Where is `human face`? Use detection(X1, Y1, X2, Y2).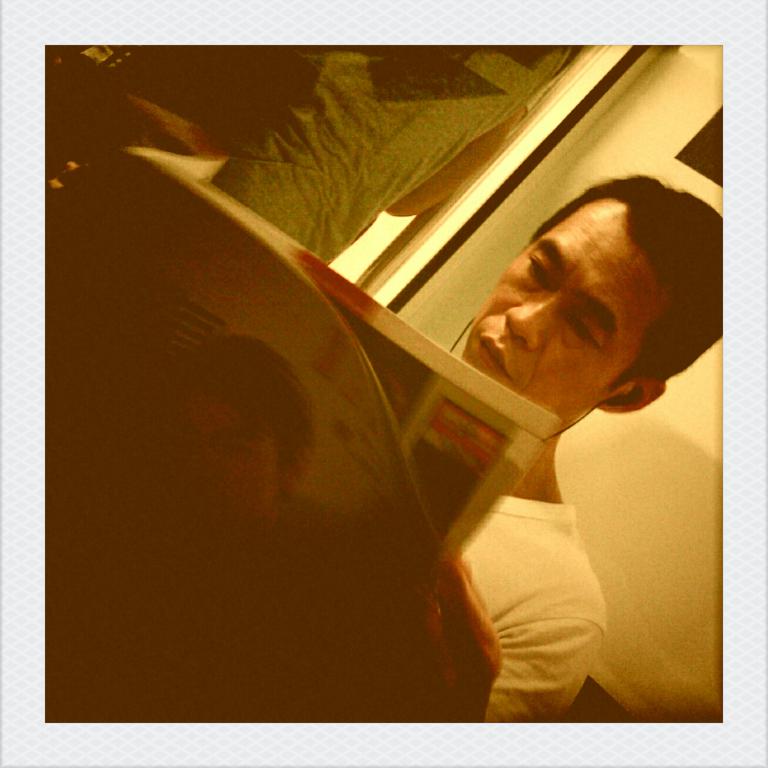
detection(195, 394, 284, 516).
